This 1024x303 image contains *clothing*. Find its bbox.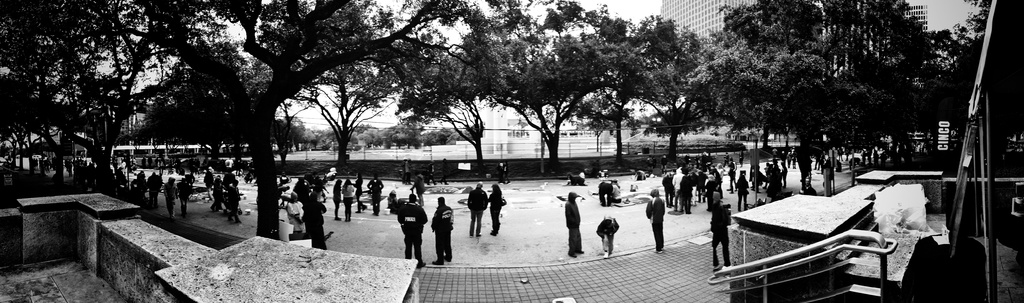
{"x1": 563, "y1": 197, "x2": 582, "y2": 249}.
